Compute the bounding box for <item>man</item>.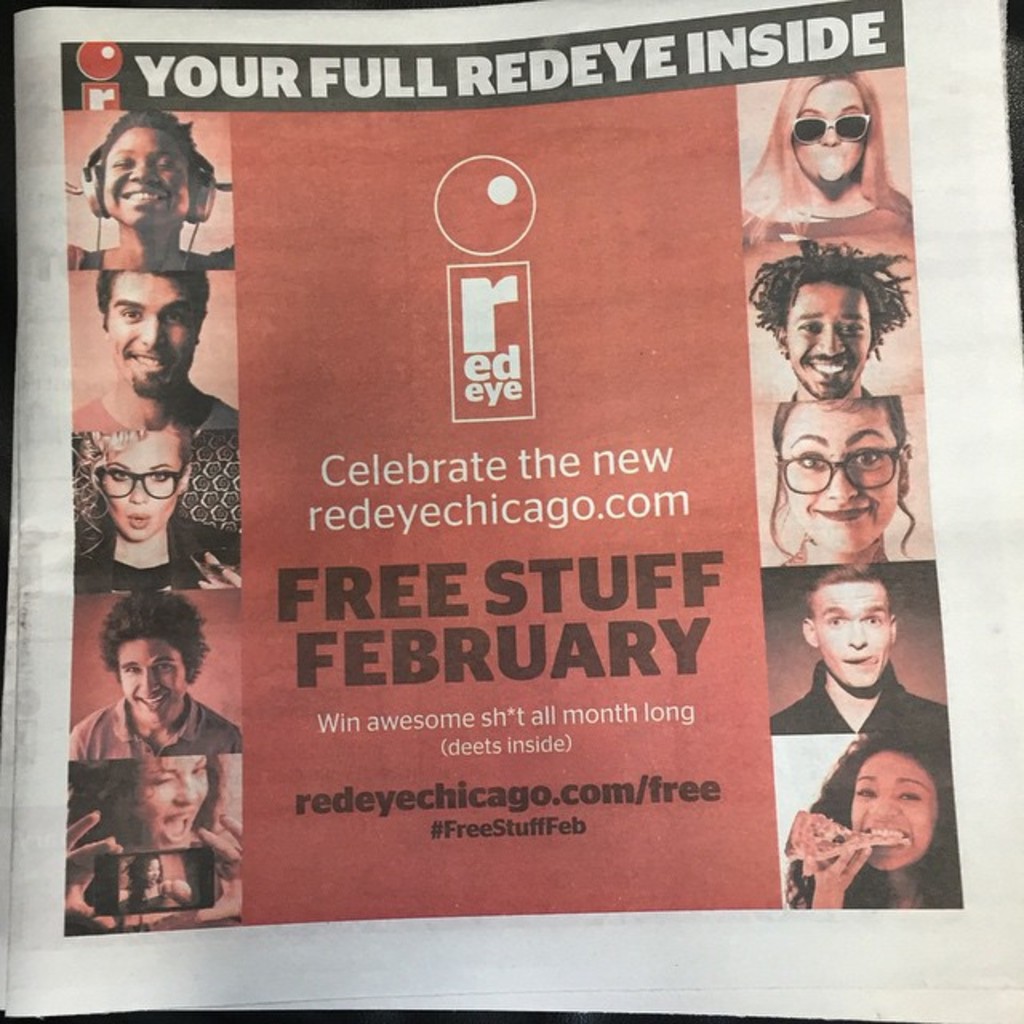
66, 594, 243, 758.
